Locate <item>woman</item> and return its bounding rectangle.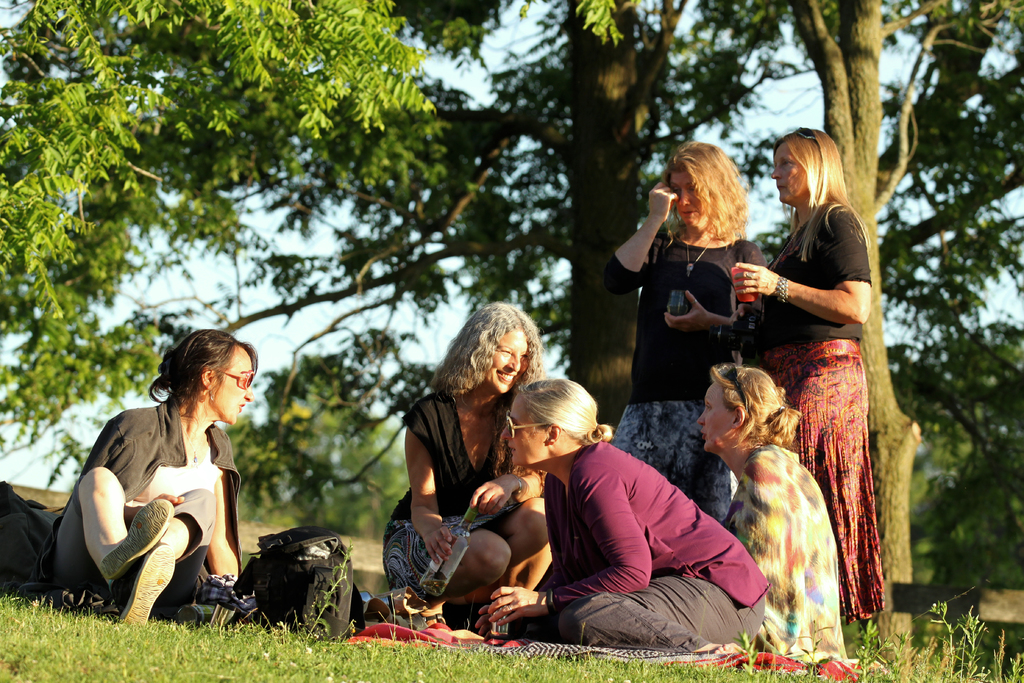
700,361,844,659.
